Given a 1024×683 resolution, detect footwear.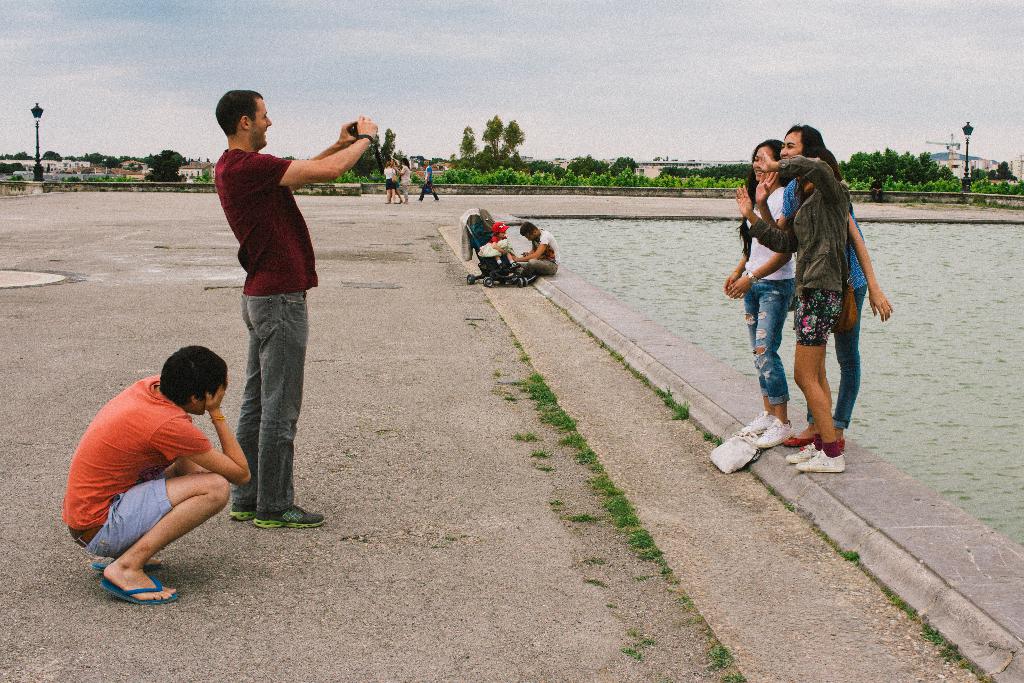
(left=255, top=500, right=331, bottom=533).
